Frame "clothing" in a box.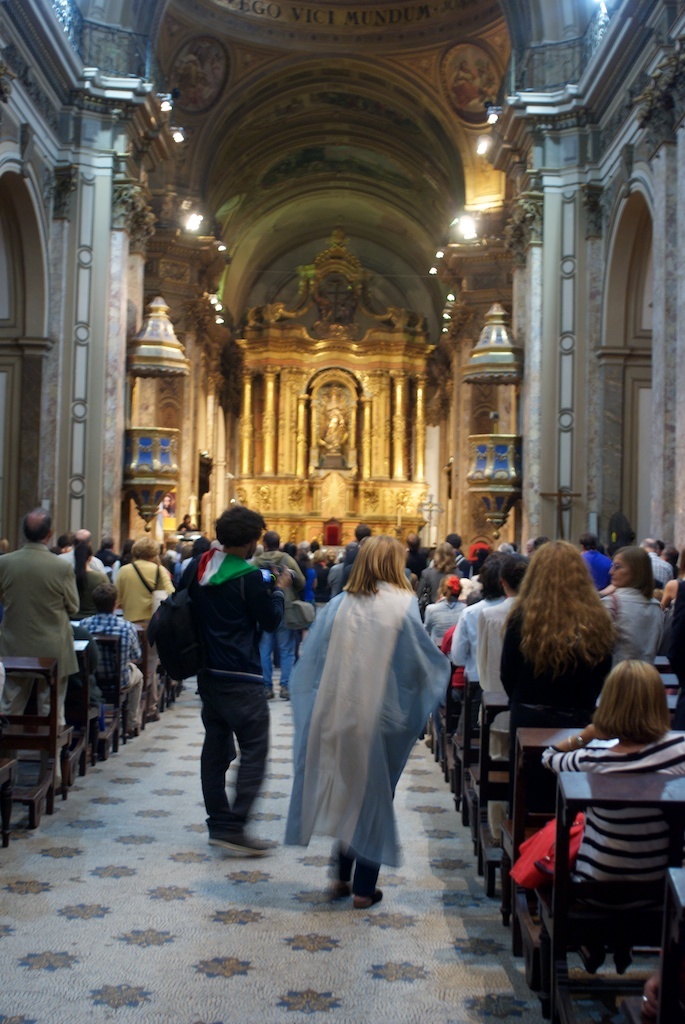
bbox=(78, 569, 97, 617).
